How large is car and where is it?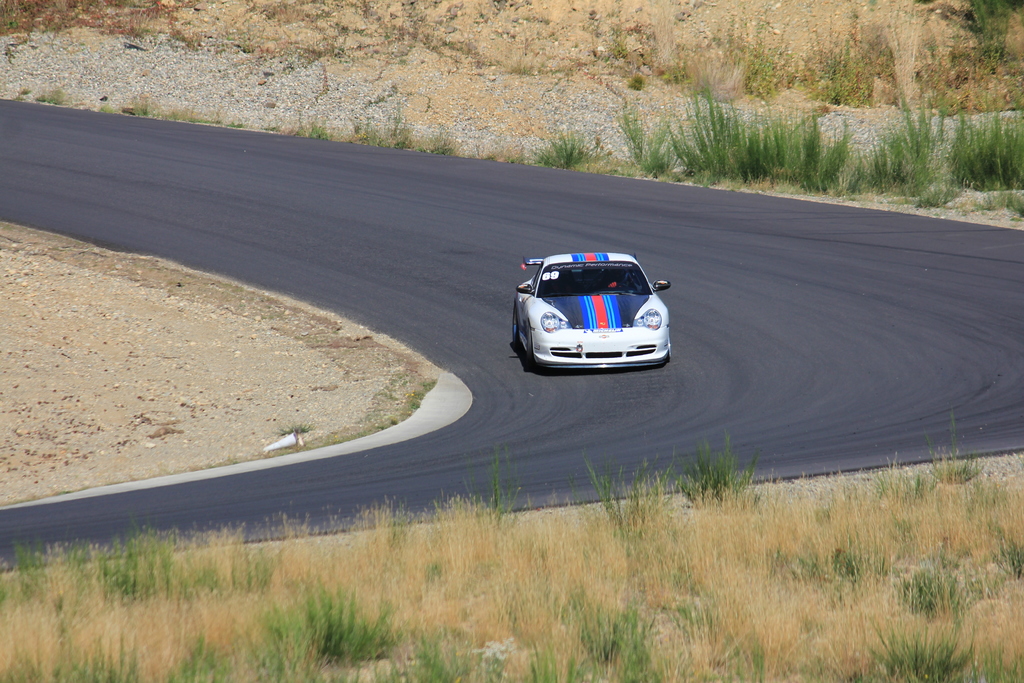
Bounding box: (515,252,673,372).
